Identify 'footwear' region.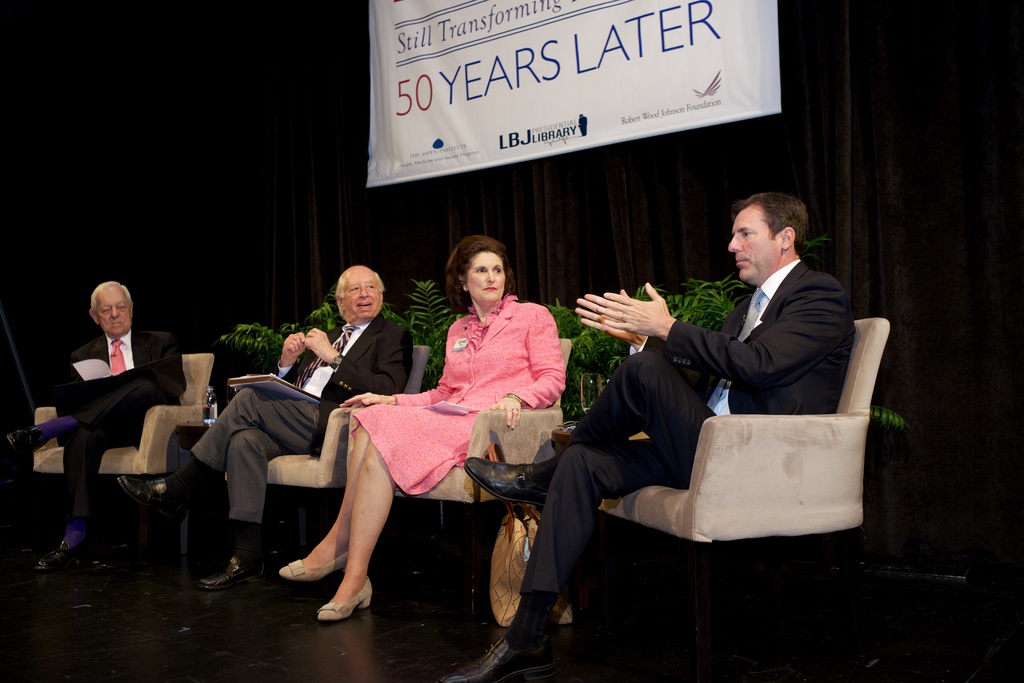
Region: [27, 536, 87, 570].
